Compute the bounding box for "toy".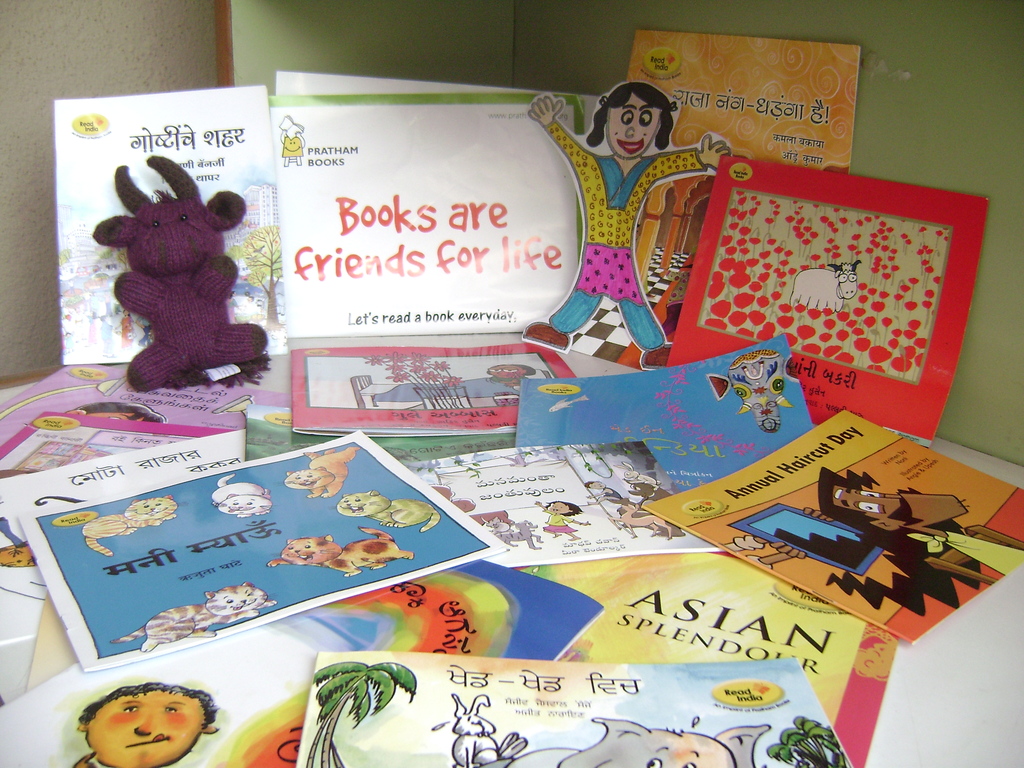
<bbox>710, 346, 796, 436</bbox>.
